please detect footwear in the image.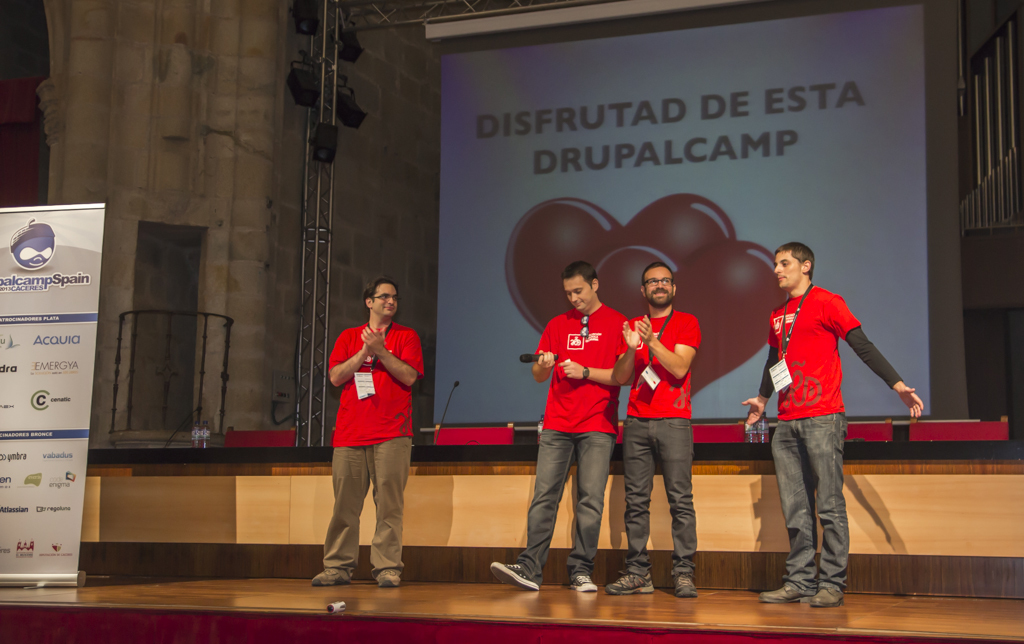
region(563, 565, 600, 593).
